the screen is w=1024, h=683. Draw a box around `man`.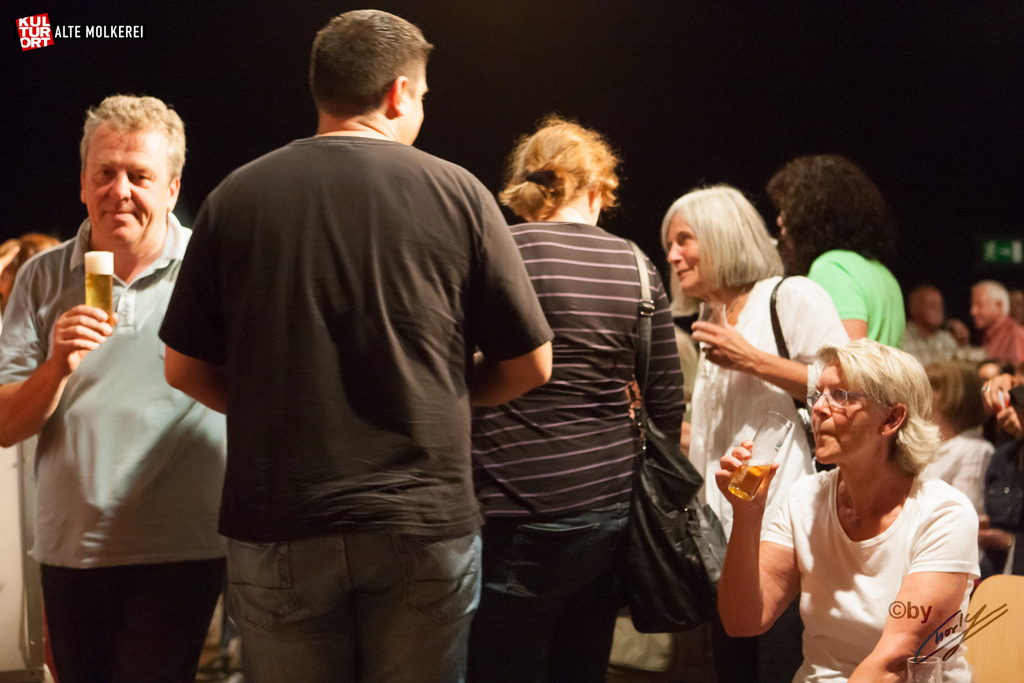
0, 89, 235, 682.
